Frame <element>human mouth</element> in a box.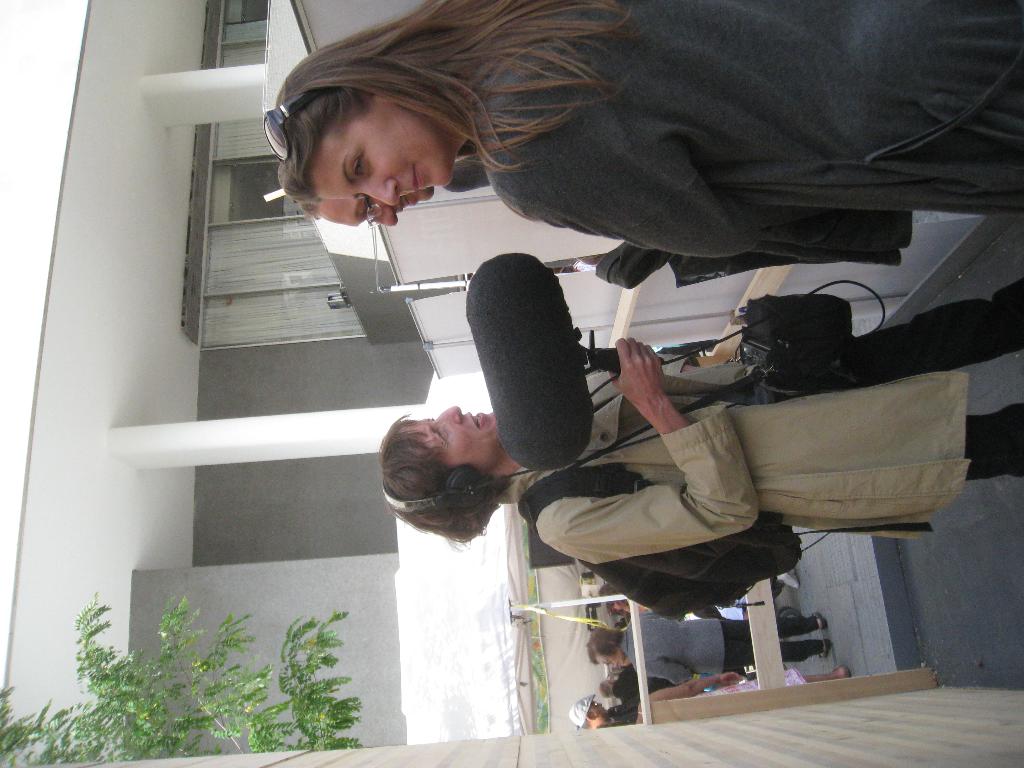
region(413, 168, 419, 194).
